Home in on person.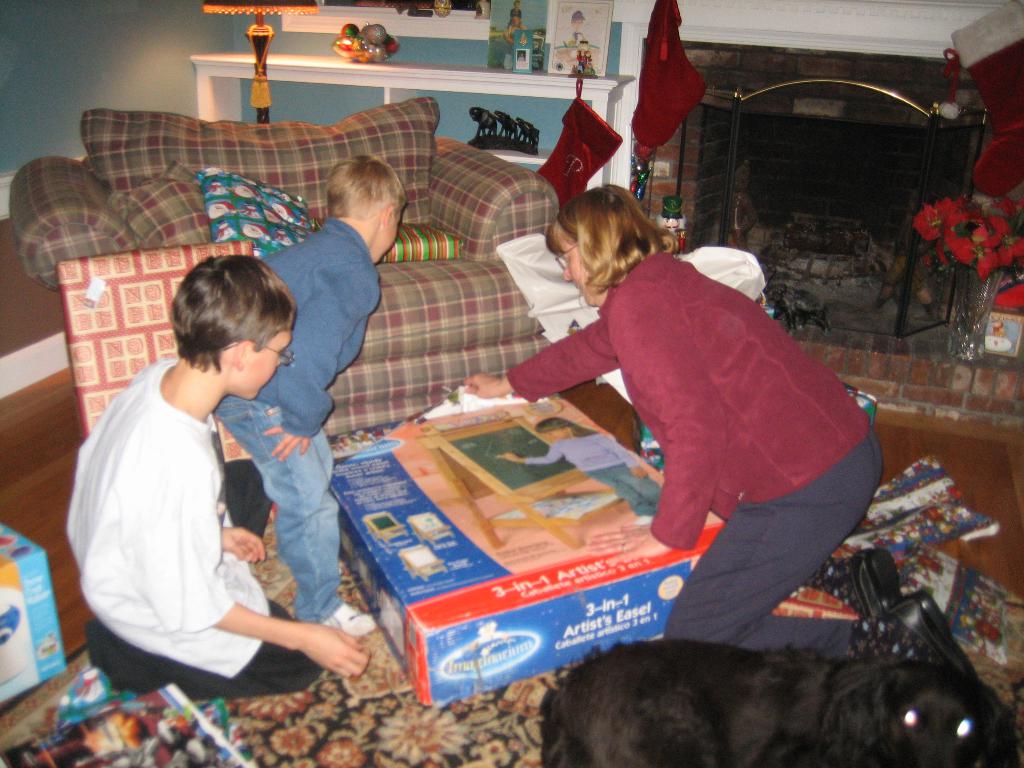
Homed in at x1=510 y1=0 x2=522 y2=25.
